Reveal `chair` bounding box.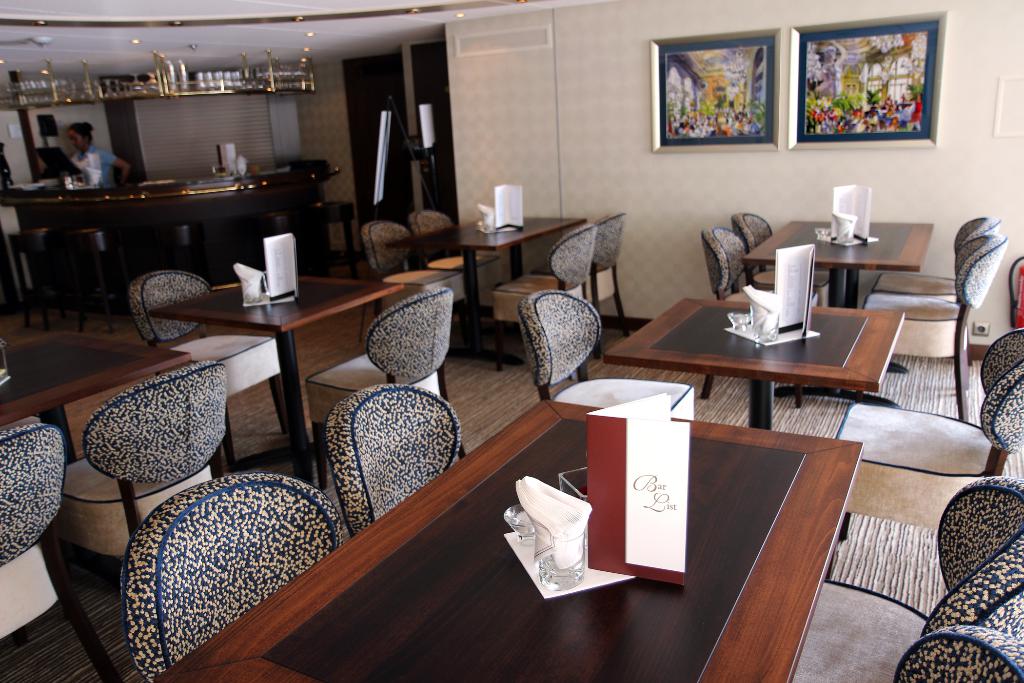
Revealed: {"left": 125, "top": 474, "right": 353, "bottom": 682}.
